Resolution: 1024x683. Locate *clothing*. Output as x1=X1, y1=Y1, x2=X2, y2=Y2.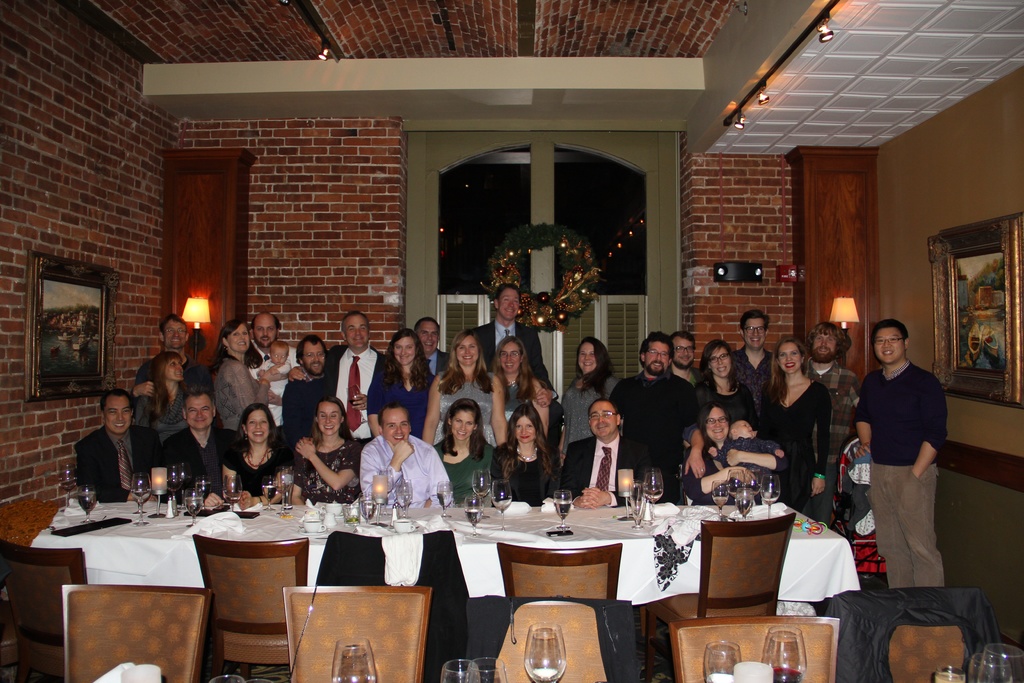
x1=725, y1=343, x2=781, y2=378.
